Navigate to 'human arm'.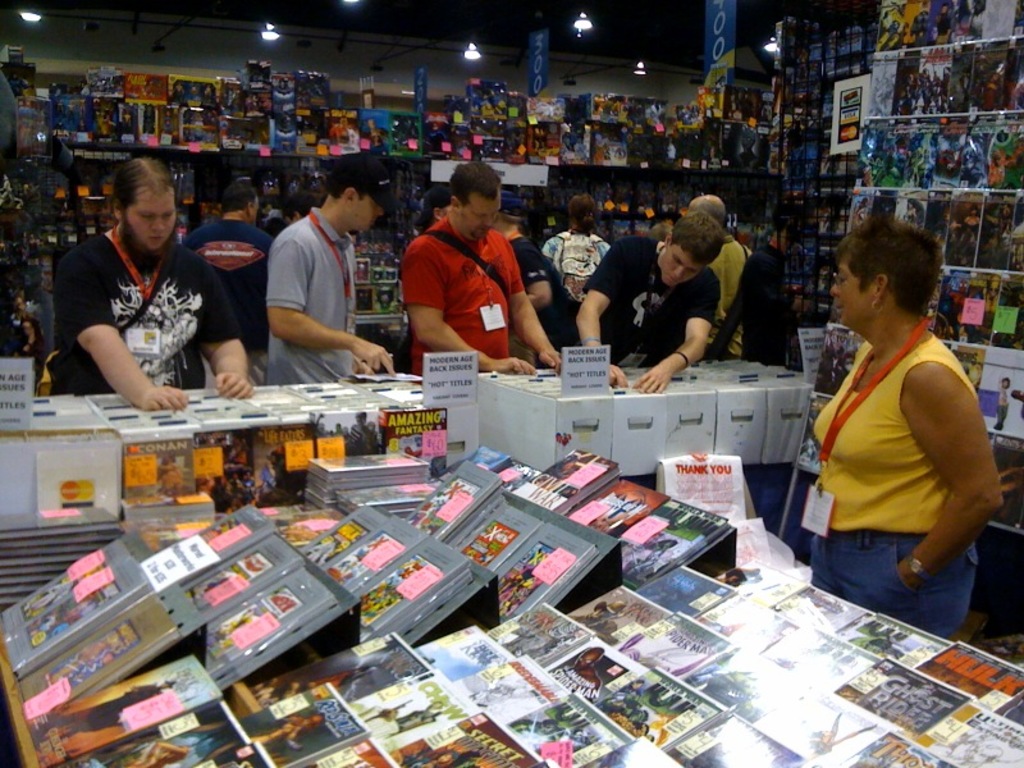
Navigation target: BBox(628, 269, 717, 392).
